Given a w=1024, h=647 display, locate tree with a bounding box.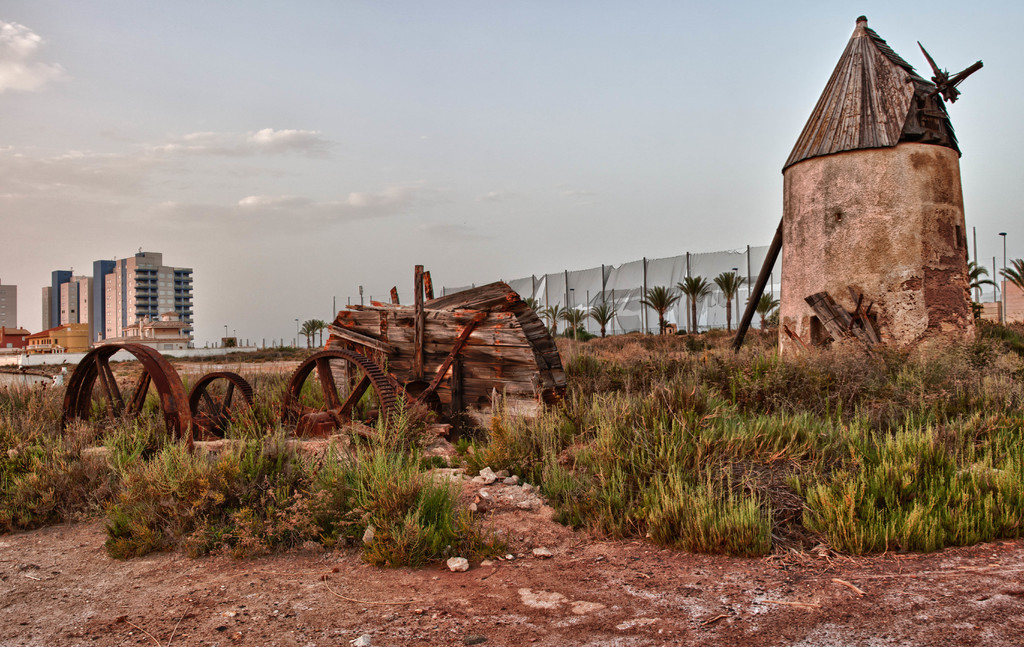
Located: 297, 318, 327, 351.
